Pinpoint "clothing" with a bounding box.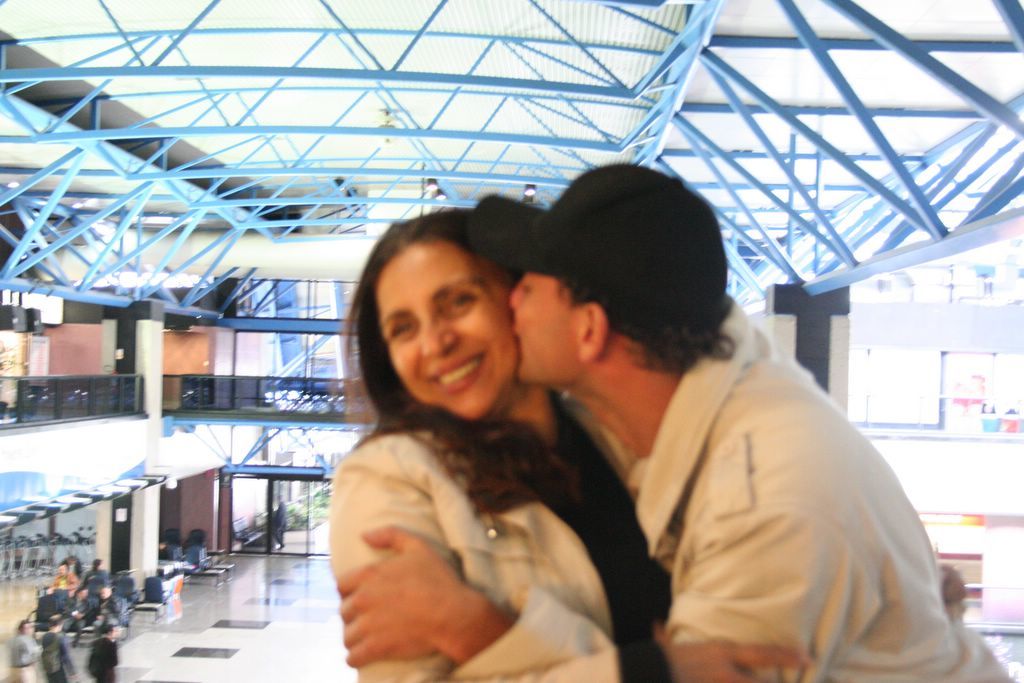
324,427,671,682.
